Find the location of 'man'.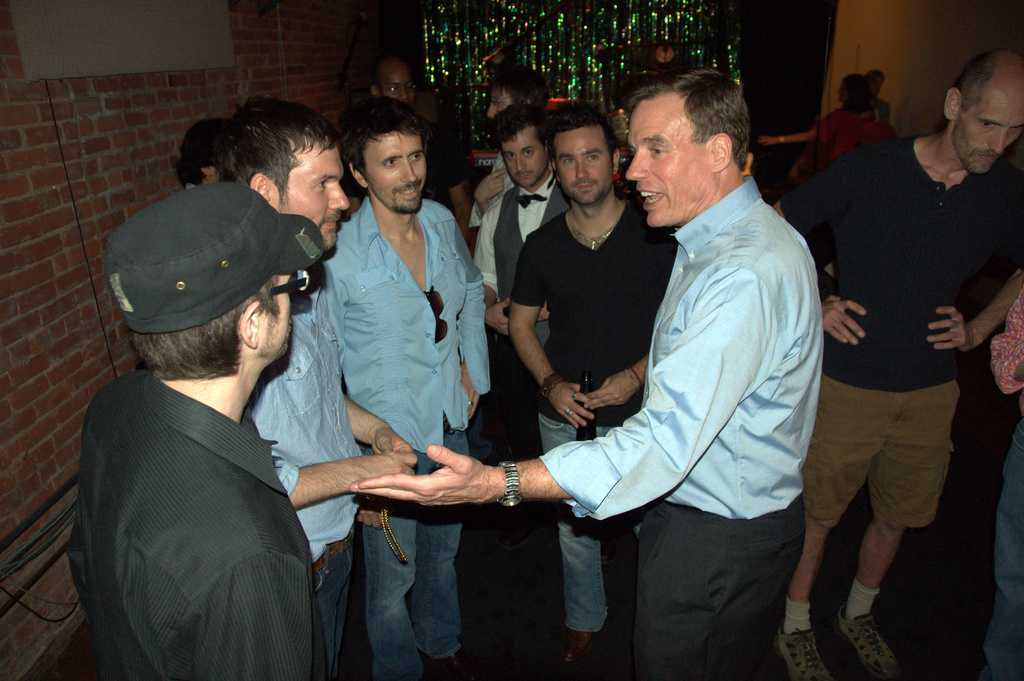
Location: bbox=[177, 120, 234, 190].
